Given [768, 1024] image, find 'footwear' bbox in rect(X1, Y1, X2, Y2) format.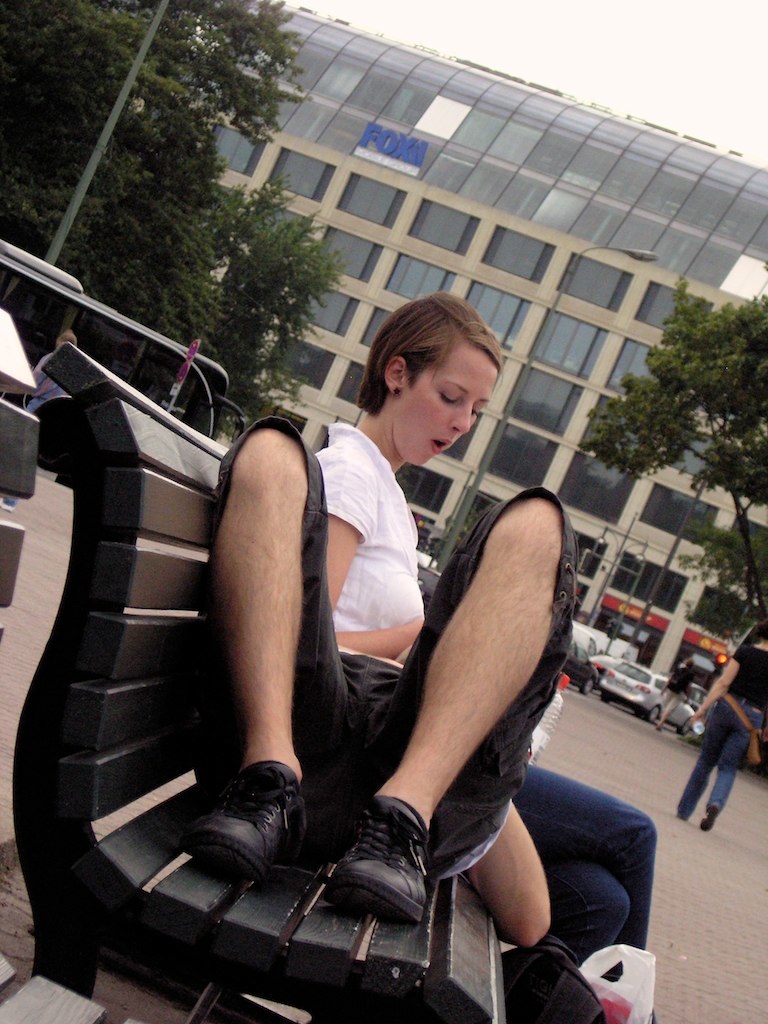
rect(321, 790, 428, 928).
